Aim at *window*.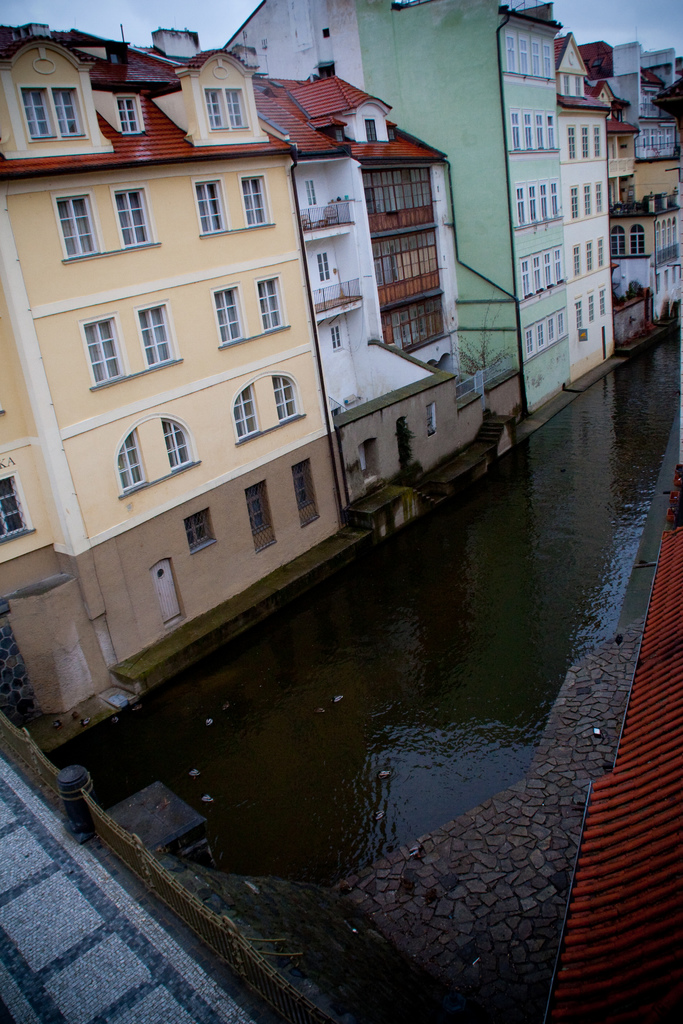
Aimed at {"x1": 365, "y1": 112, "x2": 380, "y2": 144}.
